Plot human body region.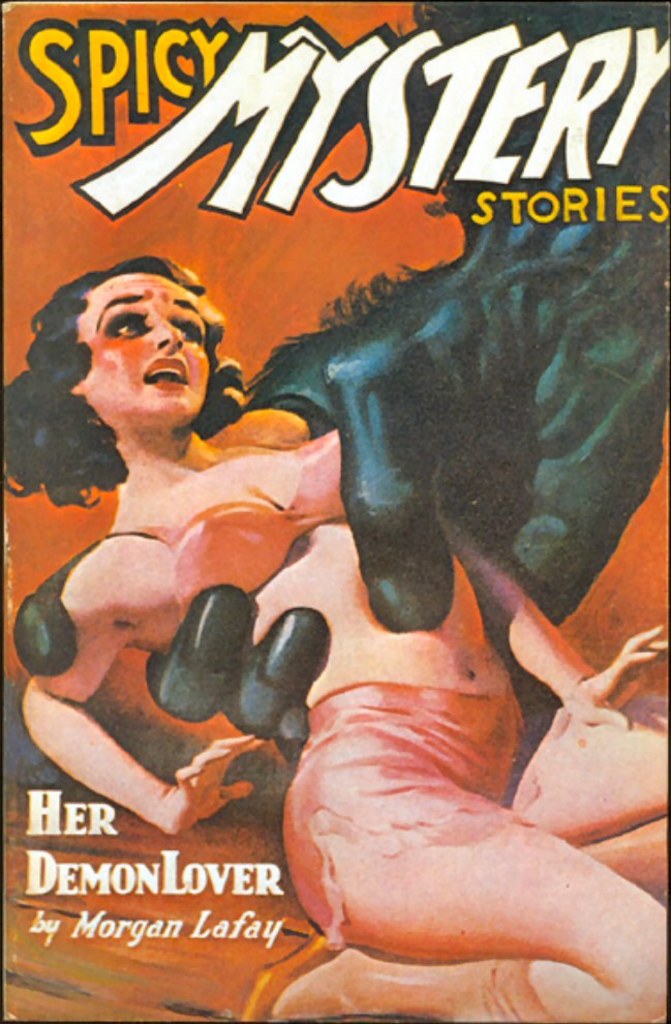
Plotted at pyautogui.locateOnScreen(0, 248, 670, 1023).
